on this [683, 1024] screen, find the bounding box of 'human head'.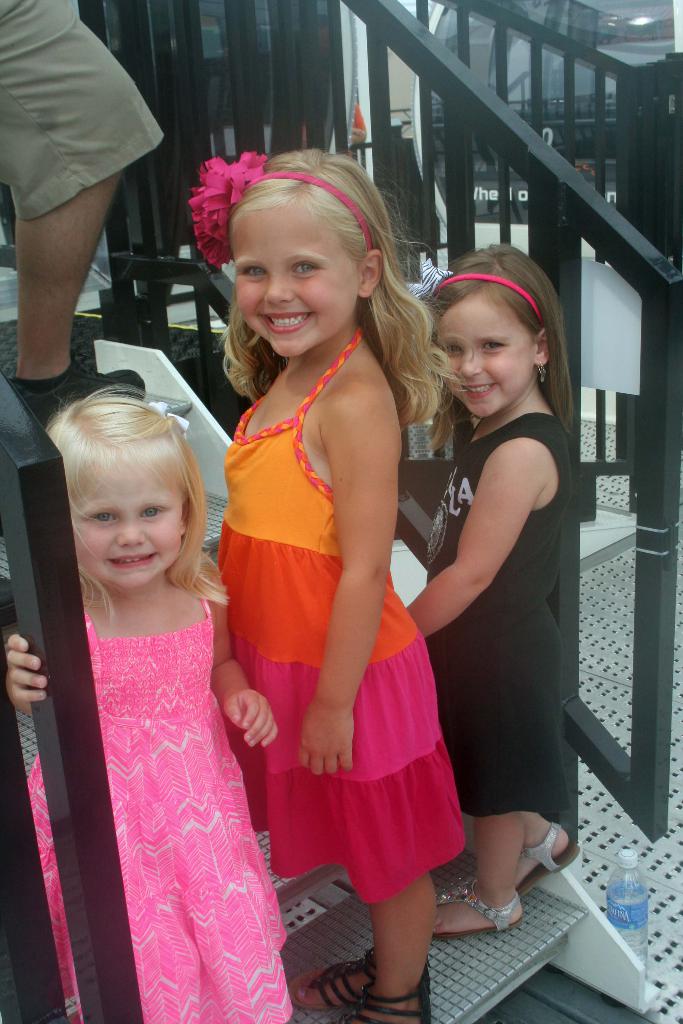
Bounding box: [x1=425, y1=242, x2=568, y2=415].
